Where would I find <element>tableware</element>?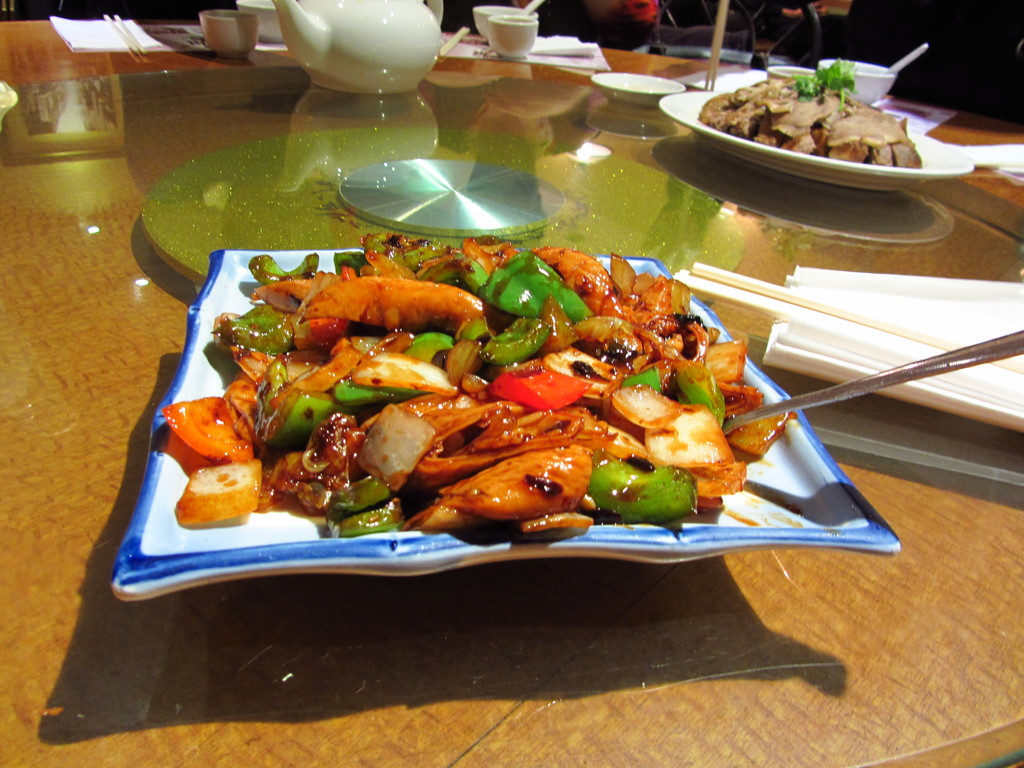
At <region>489, 15, 538, 60</region>.
